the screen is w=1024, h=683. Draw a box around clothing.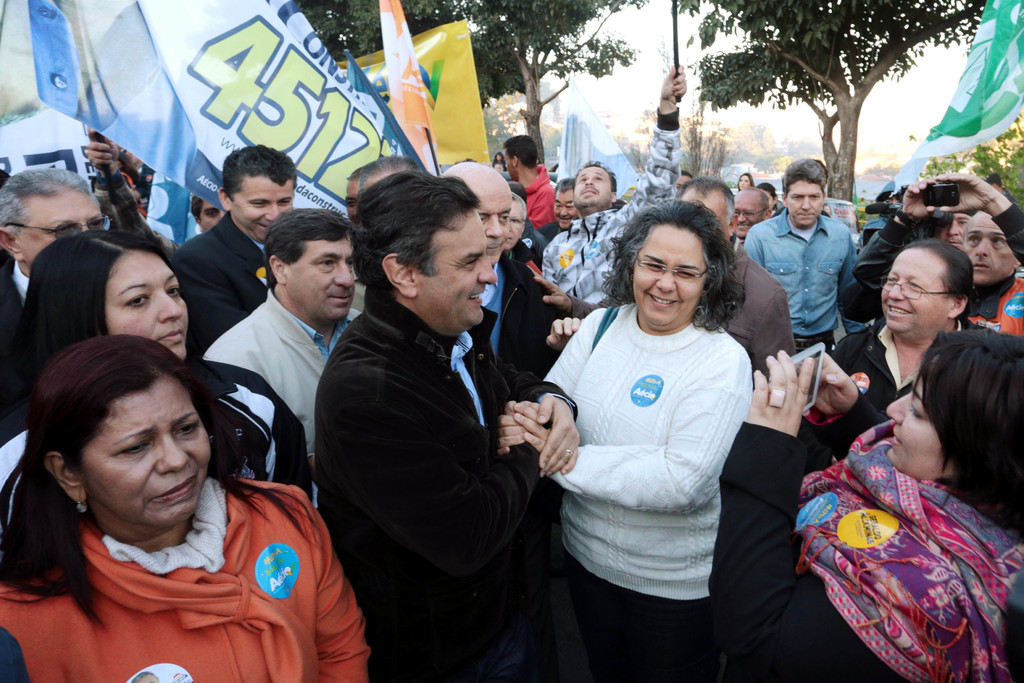
select_region(852, 199, 1023, 337).
